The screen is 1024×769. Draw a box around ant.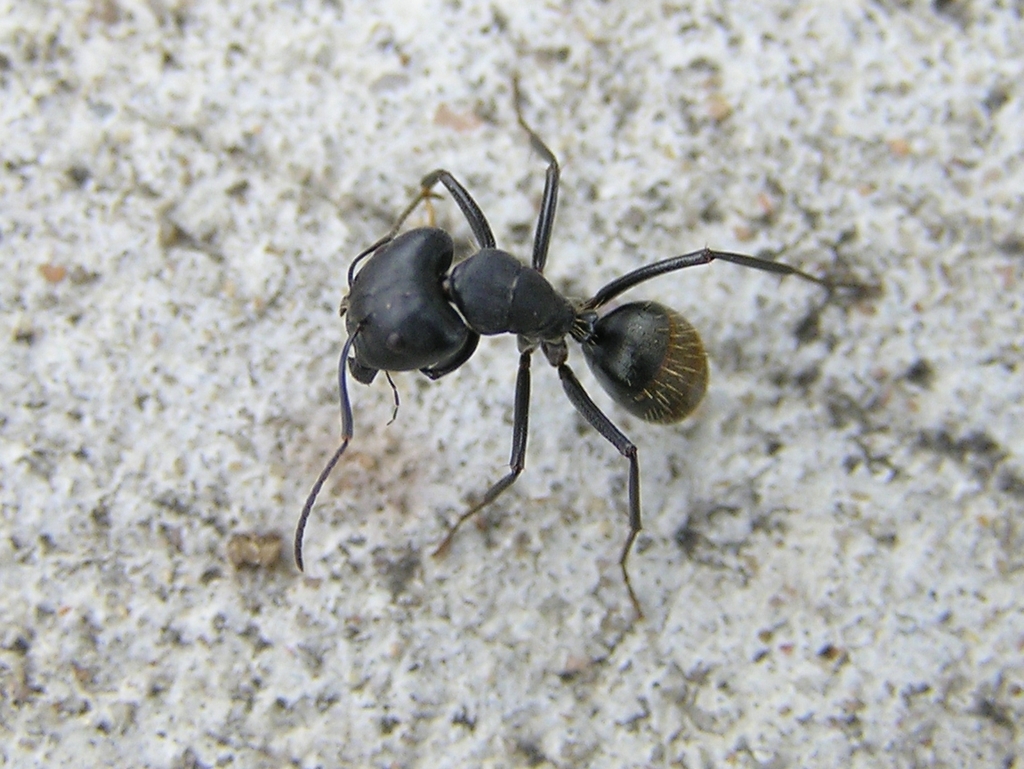
[297, 77, 879, 617].
